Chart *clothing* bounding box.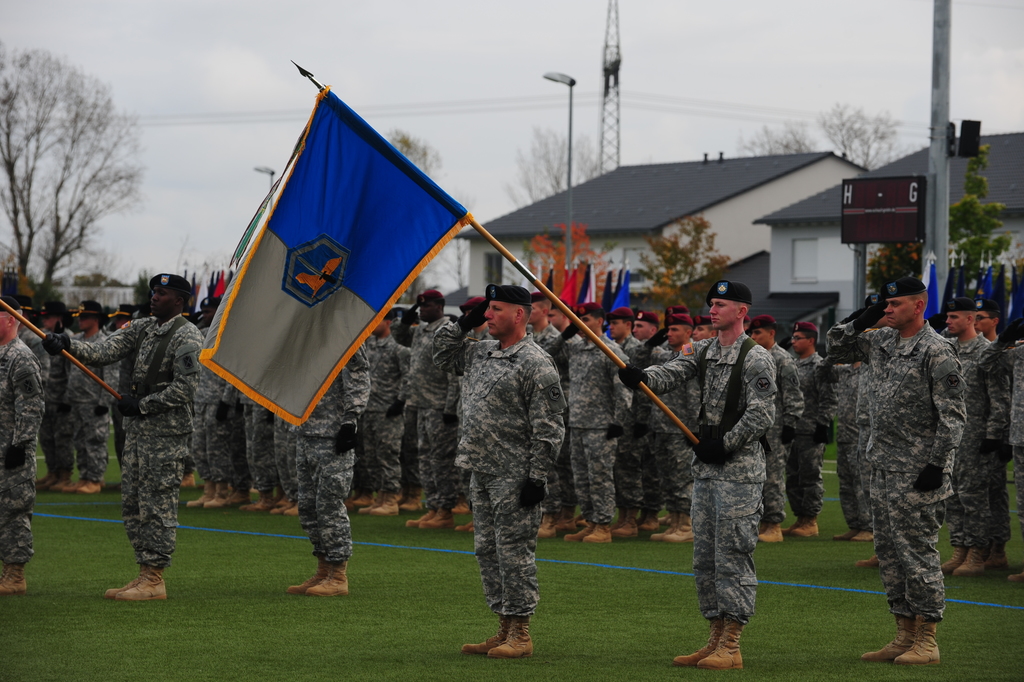
Charted: <bbox>420, 320, 569, 615</bbox>.
